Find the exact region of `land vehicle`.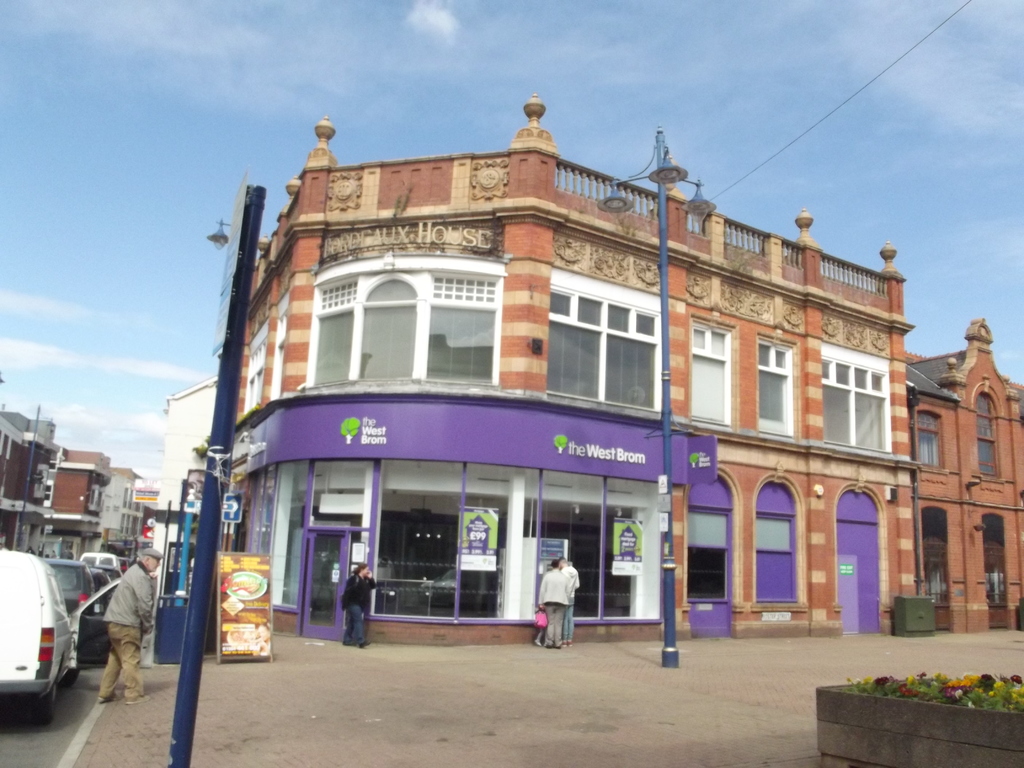
Exact region: Rect(118, 554, 132, 576).
